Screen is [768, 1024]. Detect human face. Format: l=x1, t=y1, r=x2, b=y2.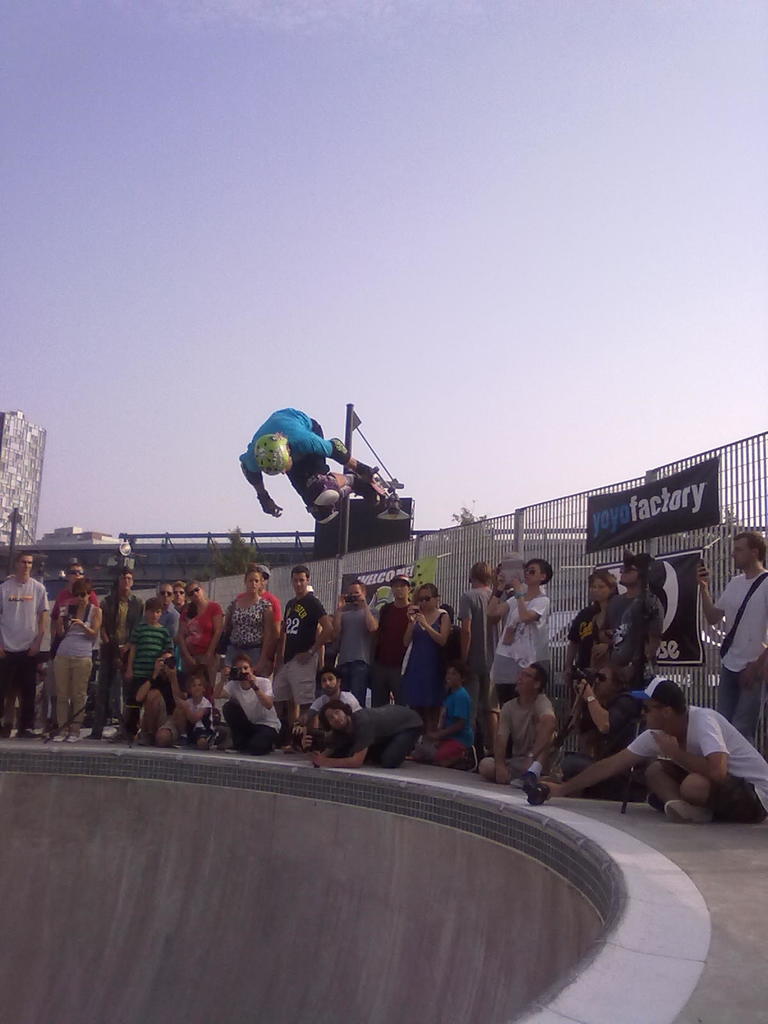
l=188, t=583, r=203, b=600.
